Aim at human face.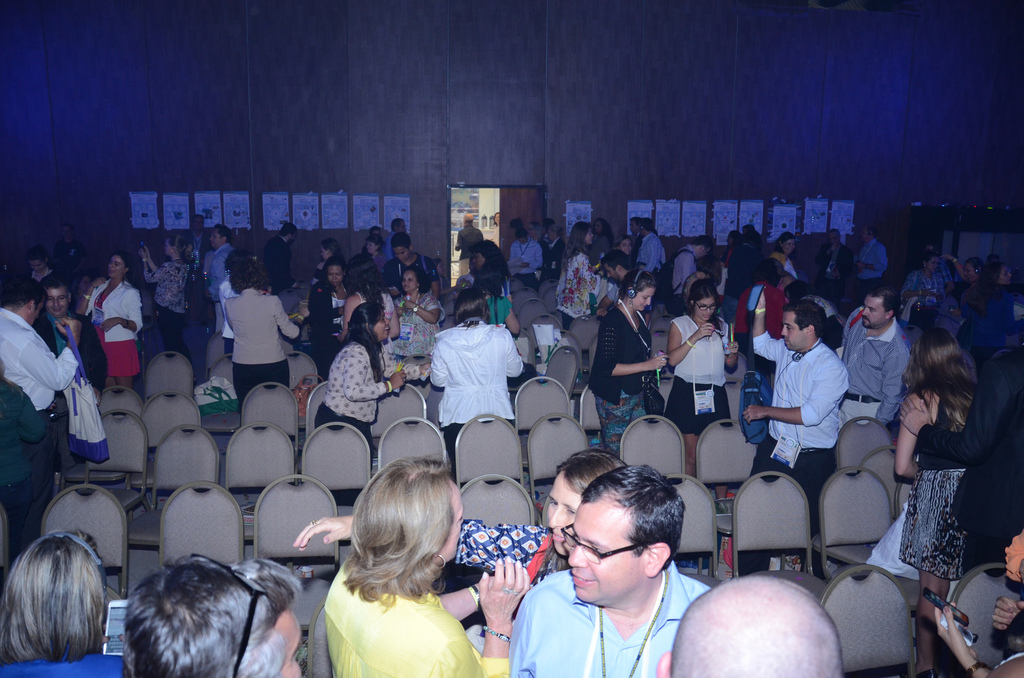
Aimed at pyautogui.locateOnScreen(406, 274, 417, 291).
